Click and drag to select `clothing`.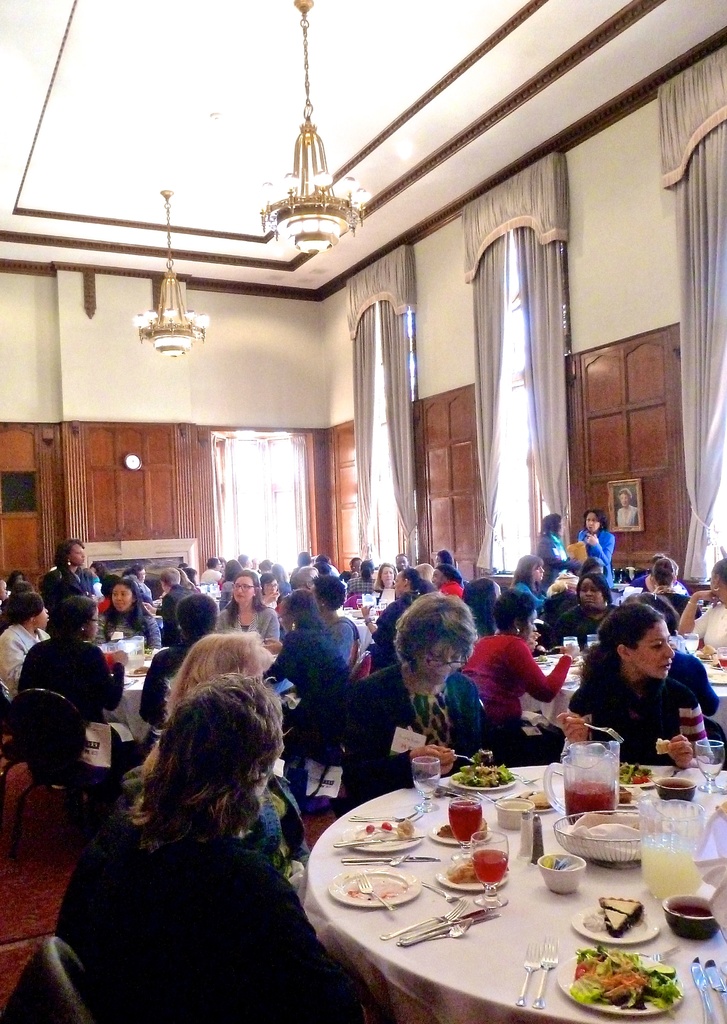
Selection: BBox(440, 576, 458, 595).
